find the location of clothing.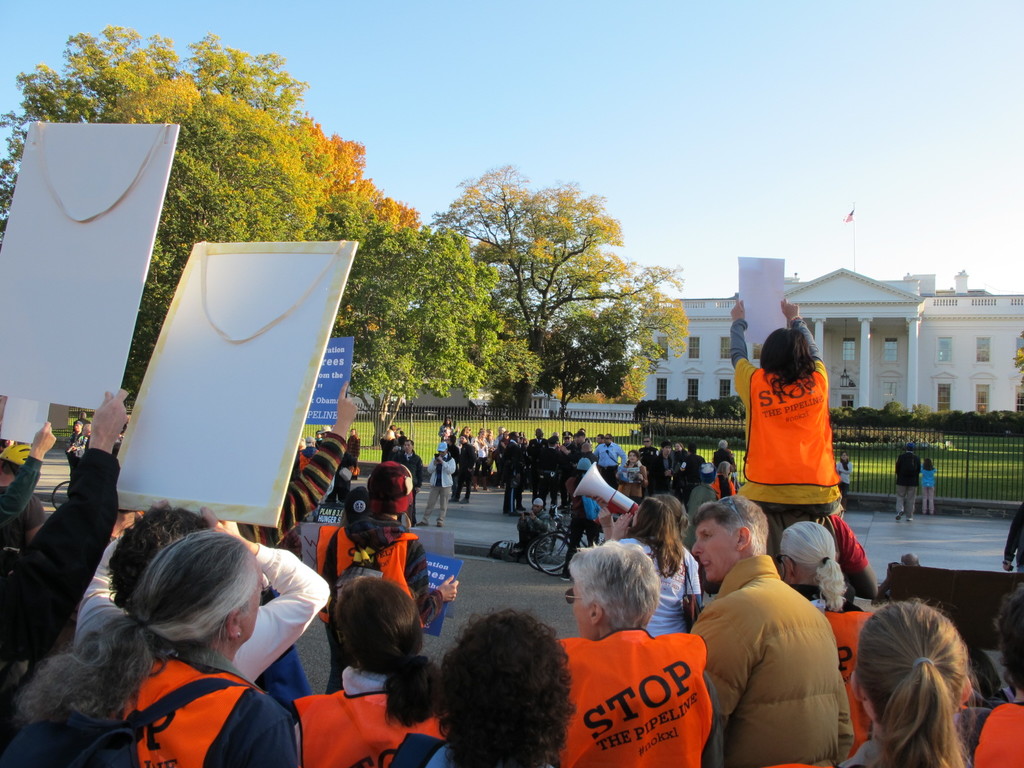
Location: 894 451 921 518.
